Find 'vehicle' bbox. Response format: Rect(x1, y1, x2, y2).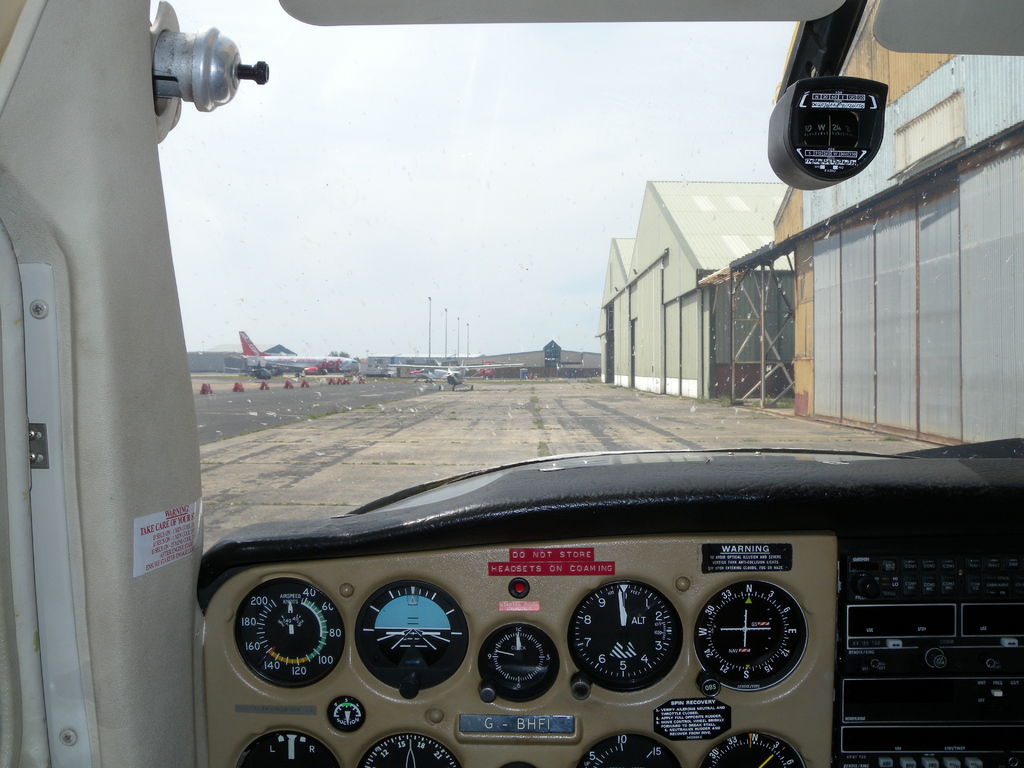
Rect(385, 358, 525, 391).
